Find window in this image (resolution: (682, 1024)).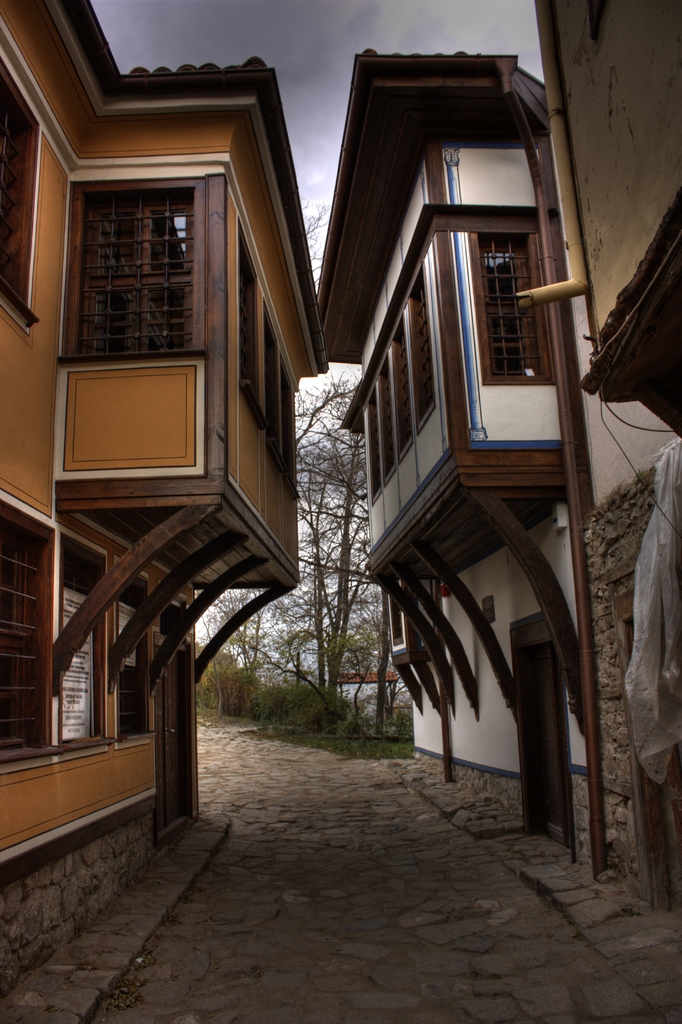
l=51, t=545, r=113, b=758.
